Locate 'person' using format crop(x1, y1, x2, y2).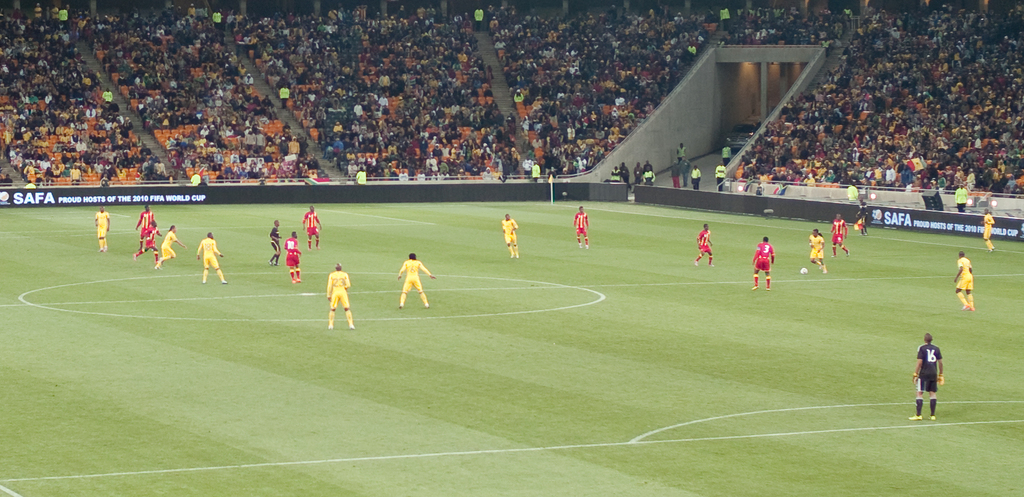
crop(694, 221, 719, 266).
